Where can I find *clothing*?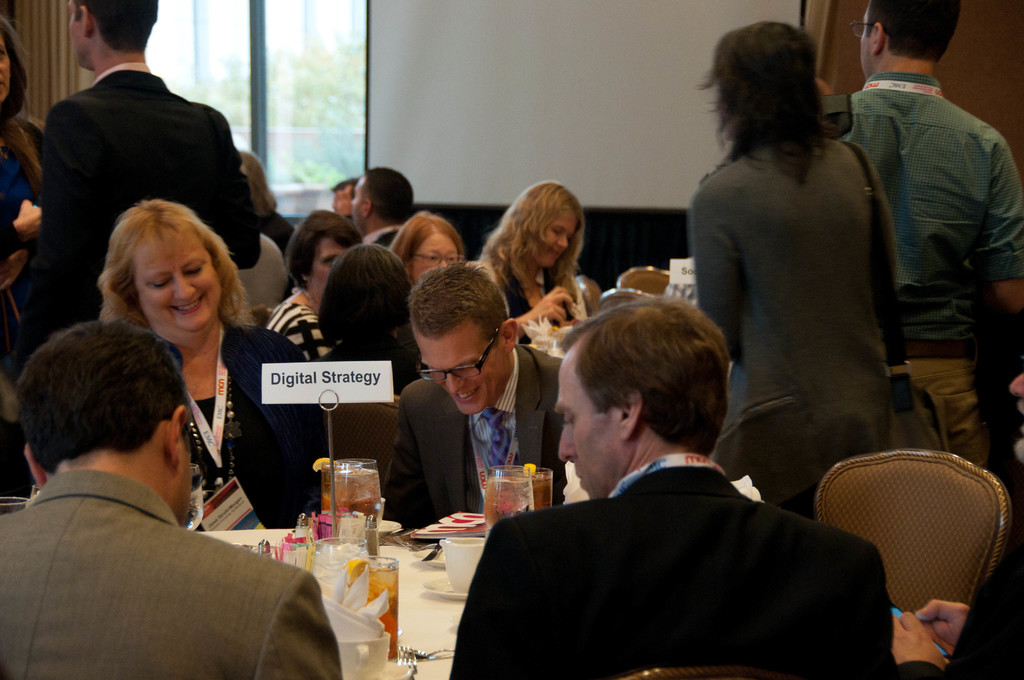
You can find it at BBox(0, 469, 341, 679).
